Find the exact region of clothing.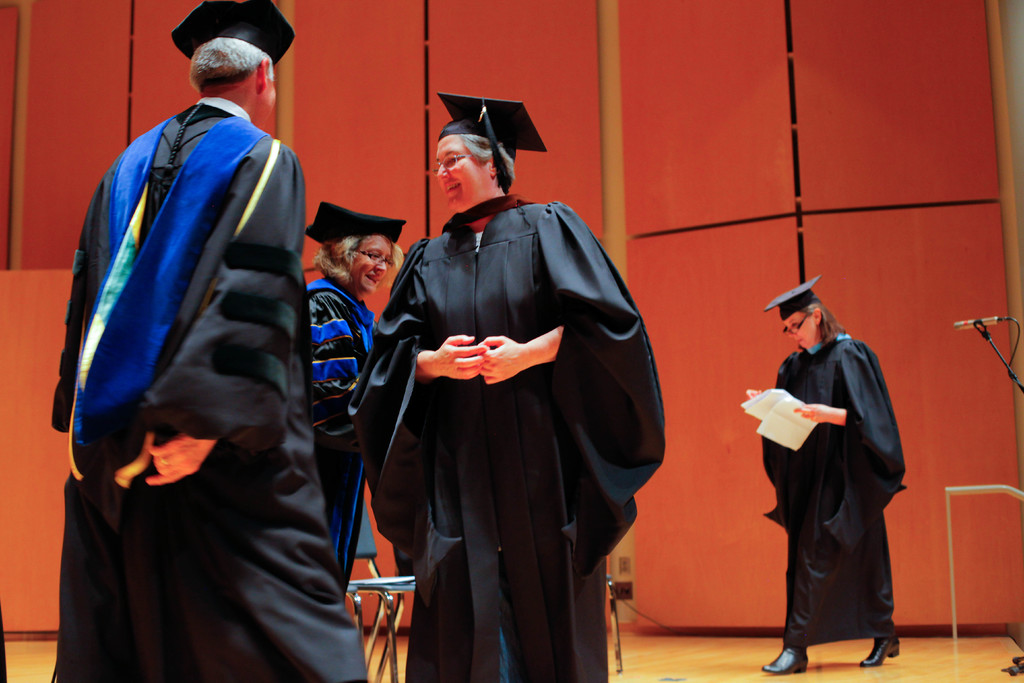
Exact region: locate(55, 96, 372, 682).
